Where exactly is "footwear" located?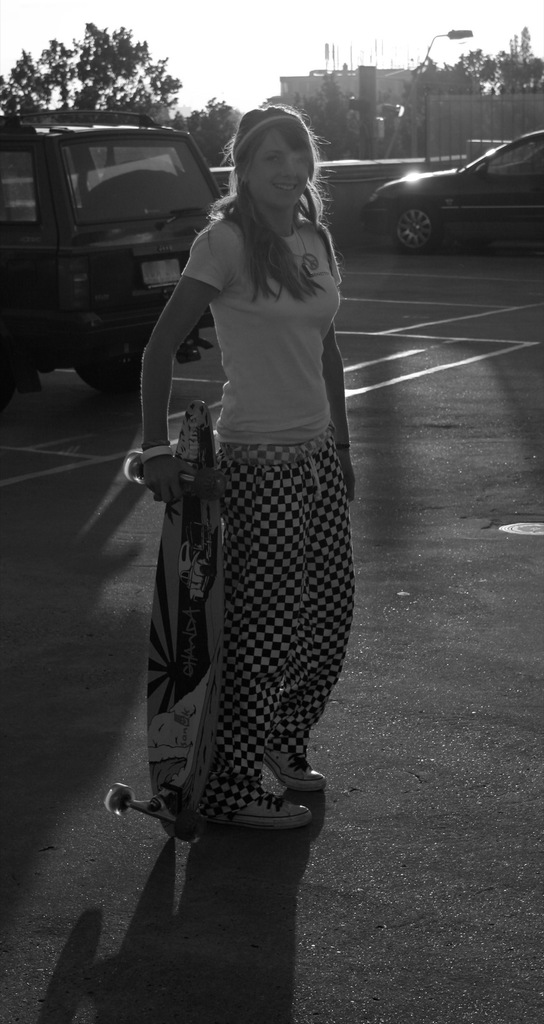
Its bounding box is bbox=(198, 766, 317, 839).
